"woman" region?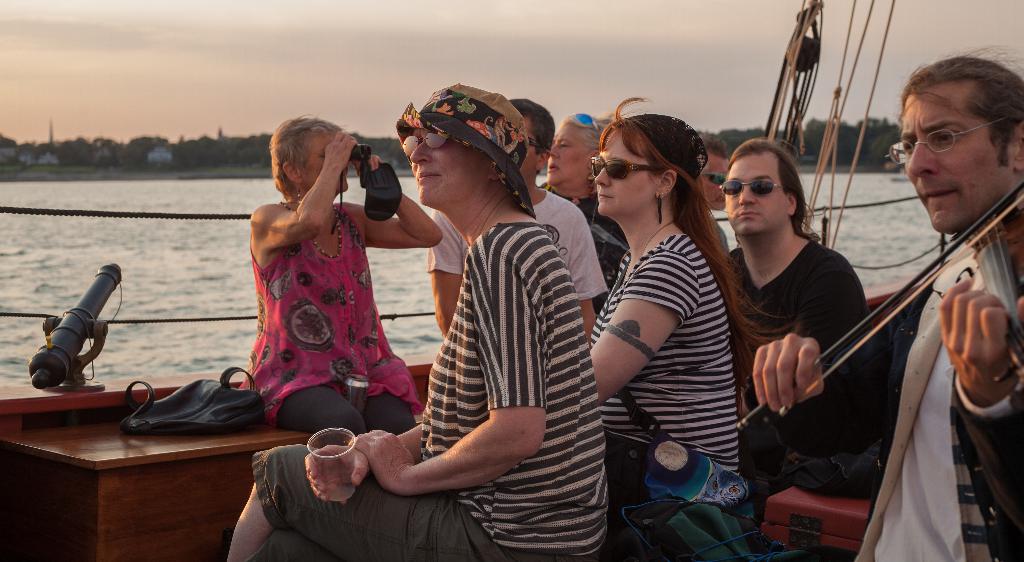
{"x1": 224, "y1": 81, "x2": 614, "y2": 561}
